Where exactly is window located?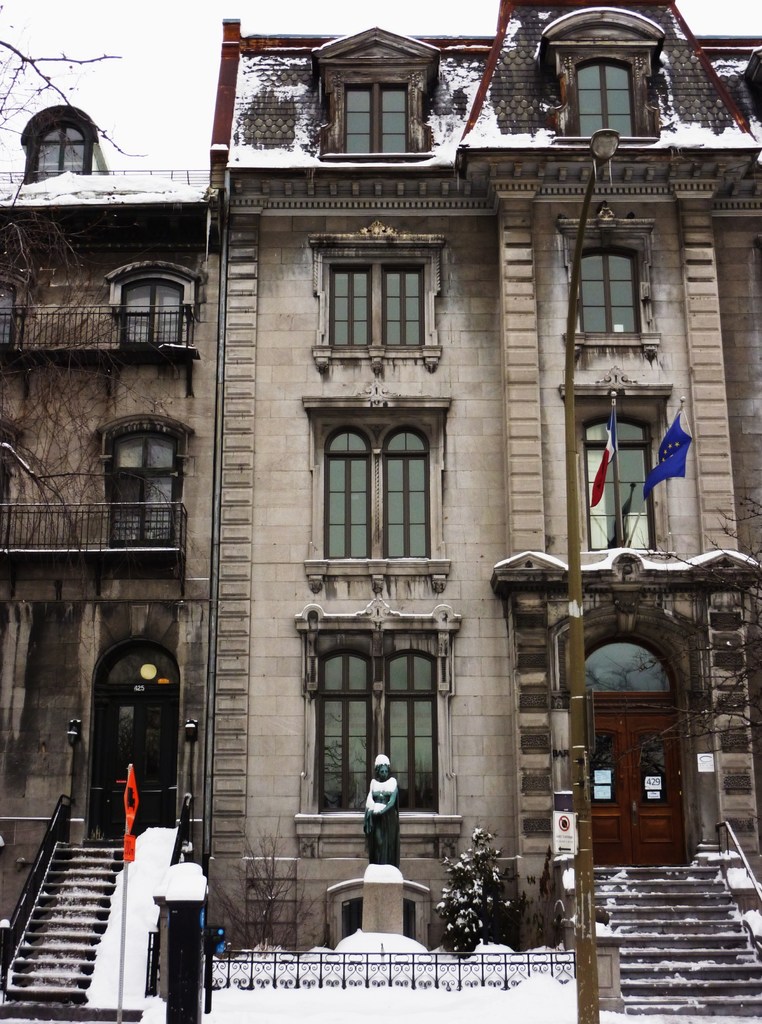
Its bounding box is <bbox>315, 214, 434, 370</bbox>.
